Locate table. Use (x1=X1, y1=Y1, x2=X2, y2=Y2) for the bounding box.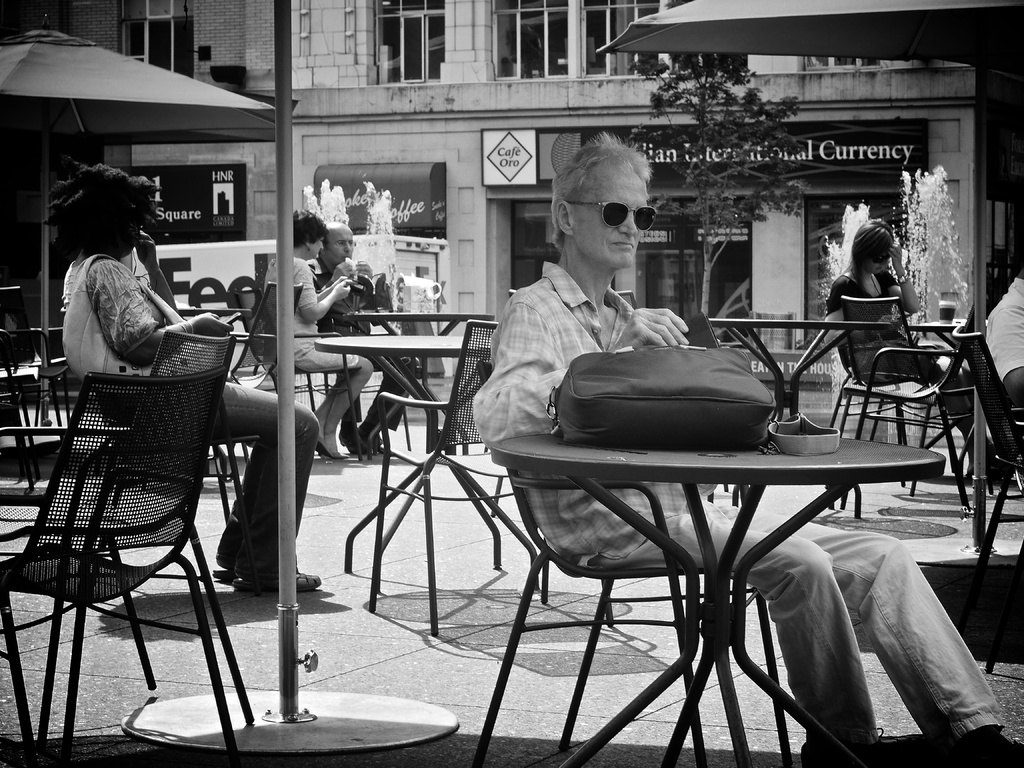
(x1=701, y1=315, x2=886, y2=426).
